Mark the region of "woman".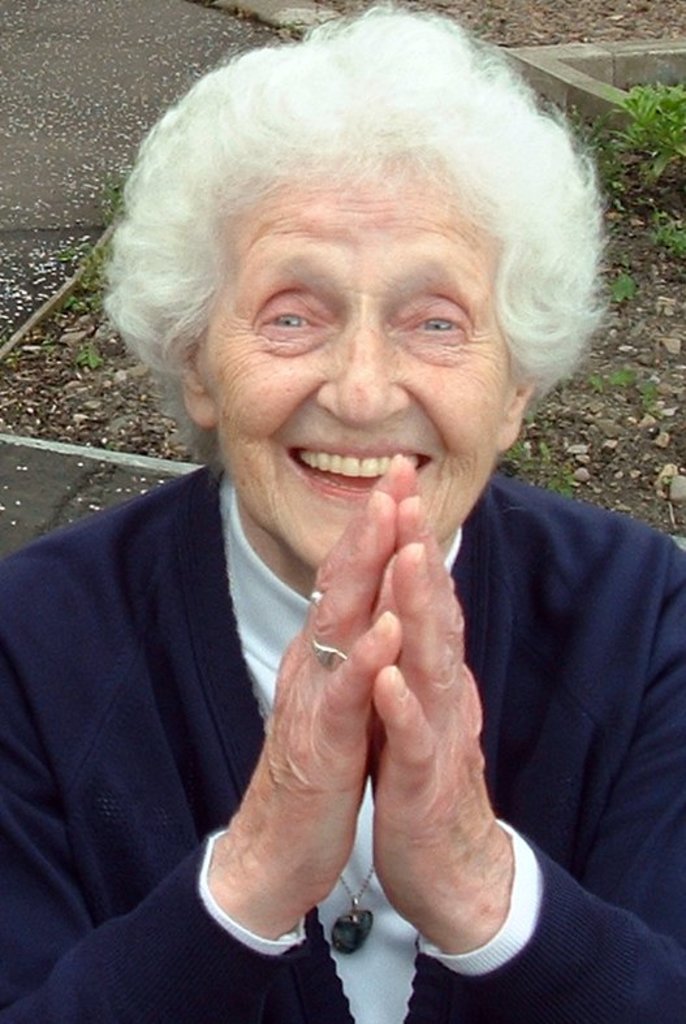
Region: rect(0, 4, 685, 1023).
